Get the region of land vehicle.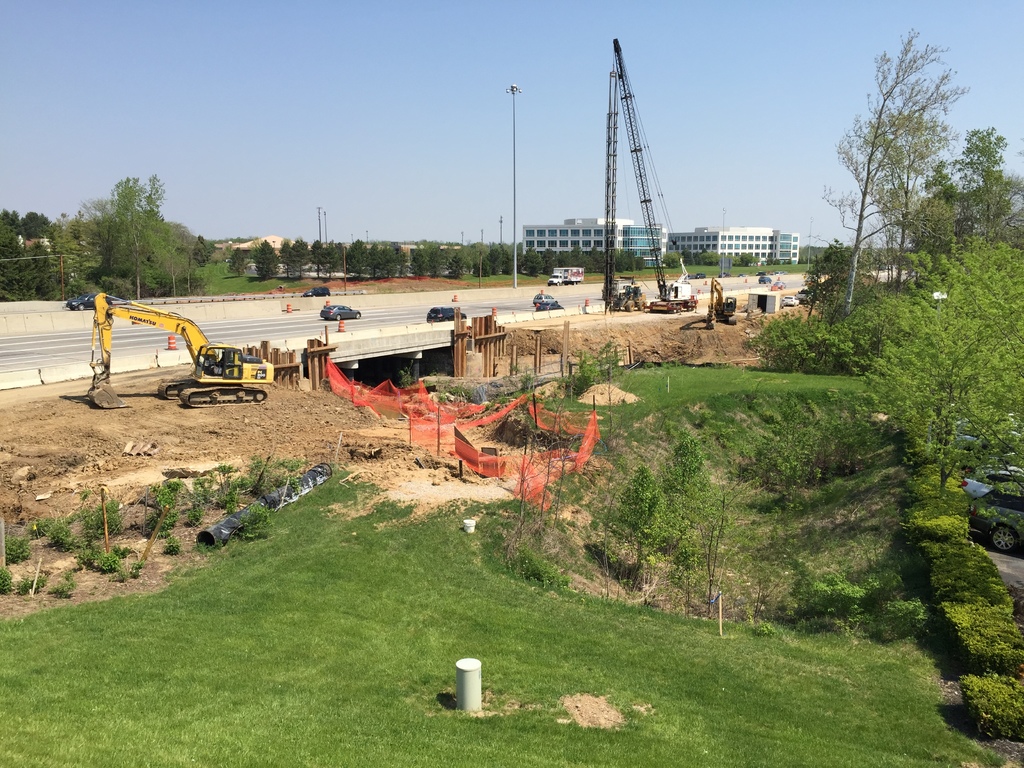
BBox(748, 289, 785, 314).
